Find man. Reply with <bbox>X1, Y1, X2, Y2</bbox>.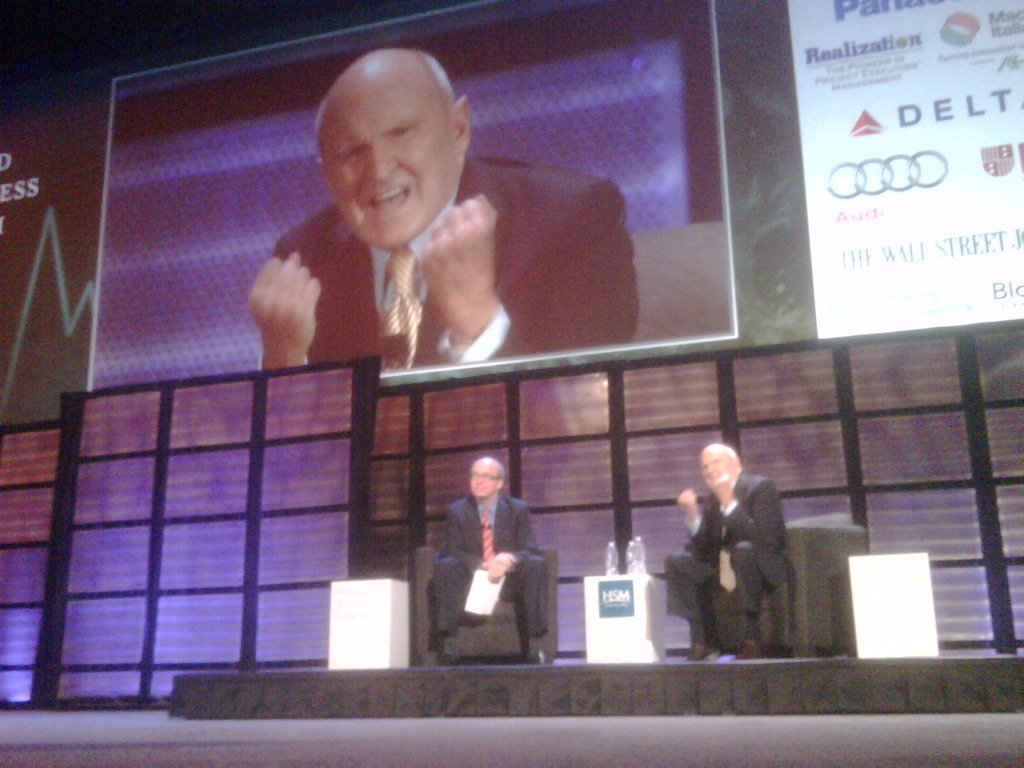
<bbox>250, 45, 639, 362</bbox>.
